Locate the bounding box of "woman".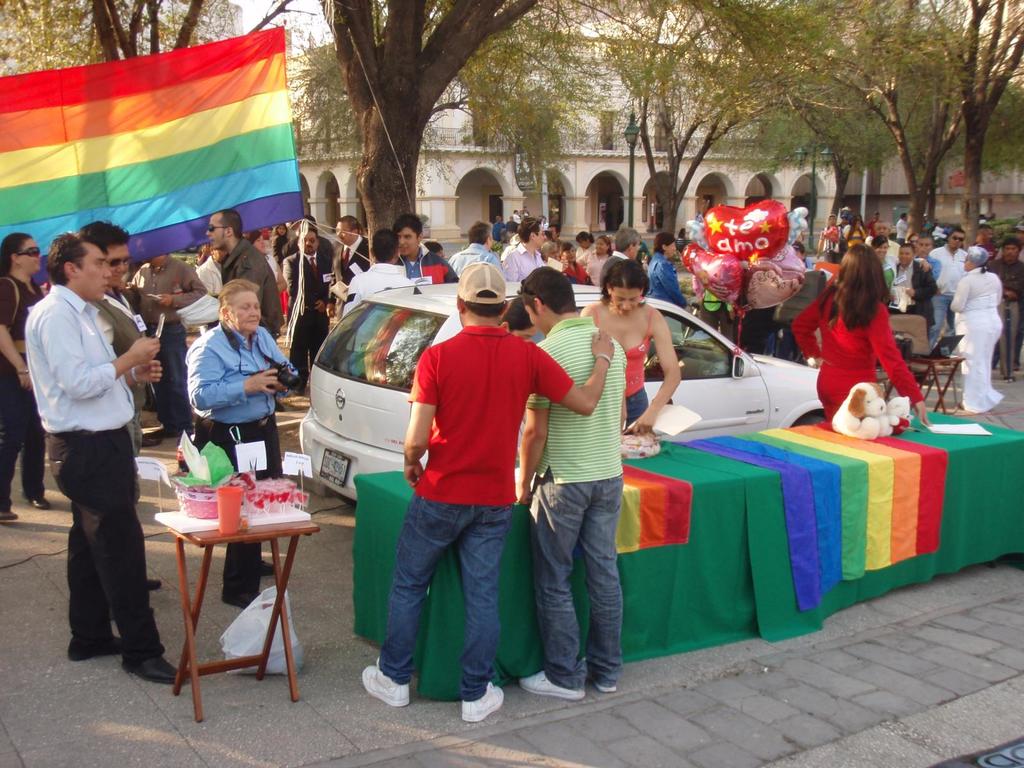
Bounding box: <box>788,241,929,423</box>.
